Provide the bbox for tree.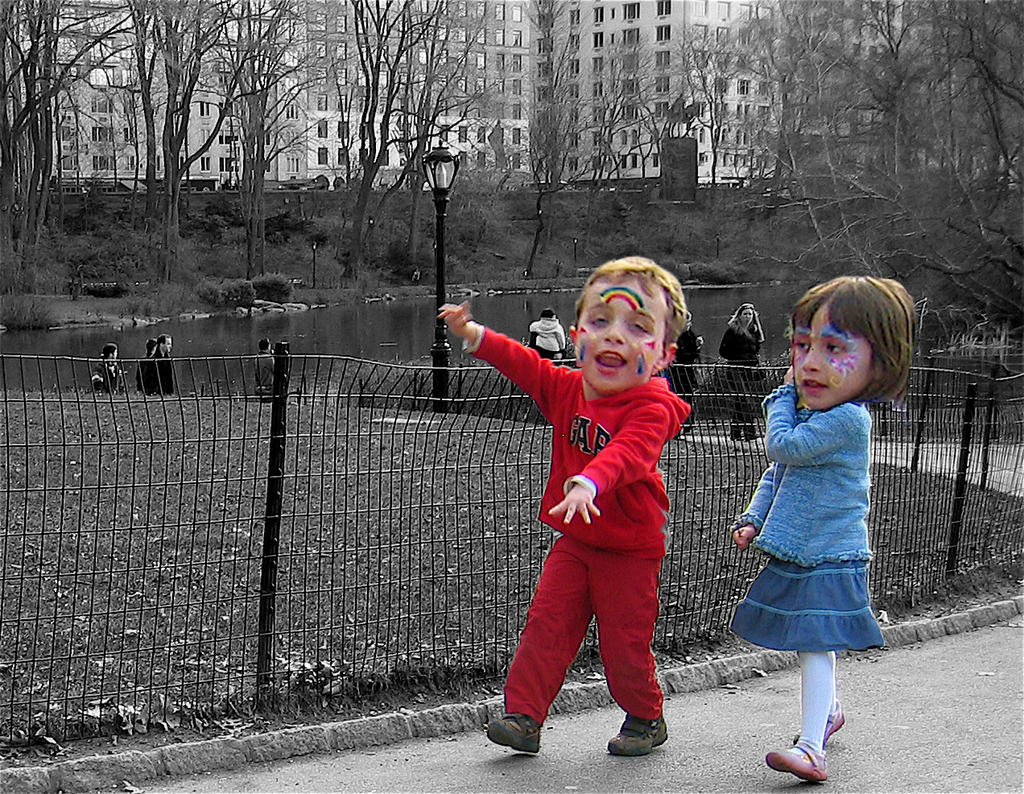
BBox(494, 0, 638, 273).
